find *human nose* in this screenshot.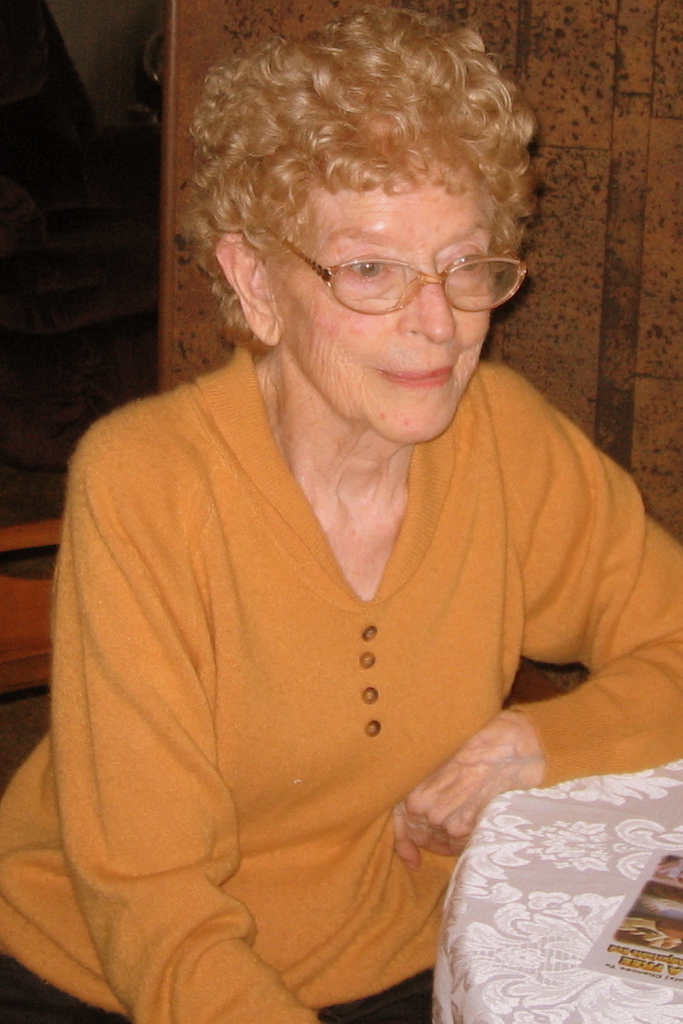
The bounding box for *human nose* is 399,259,458,343.
